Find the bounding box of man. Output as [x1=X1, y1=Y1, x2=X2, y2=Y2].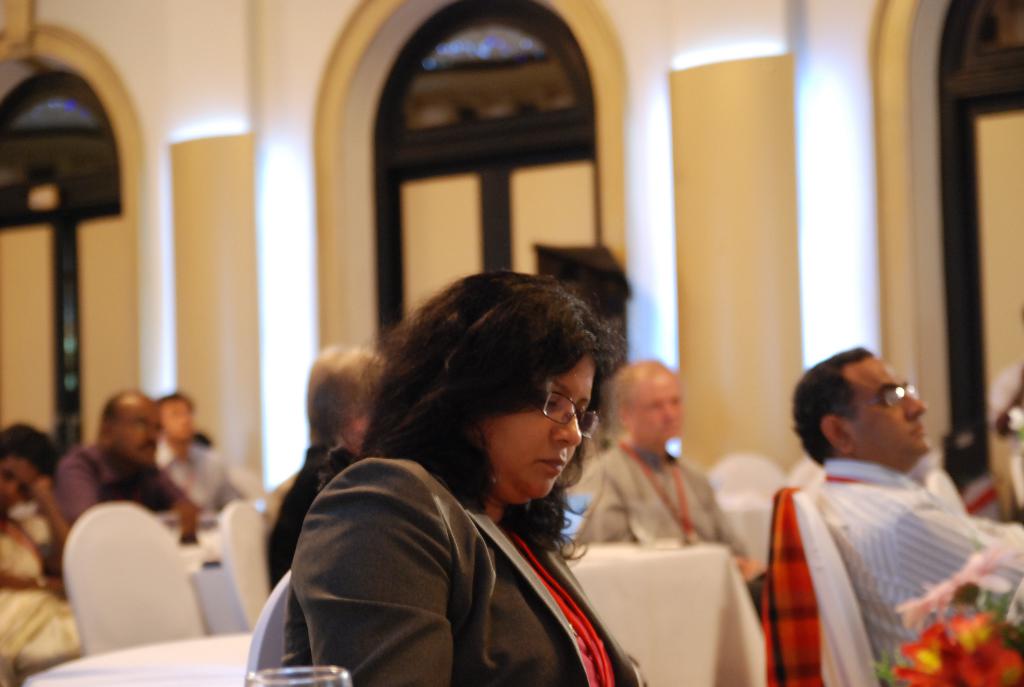
[x1=51, y1=383, x2=209, y2=547].
